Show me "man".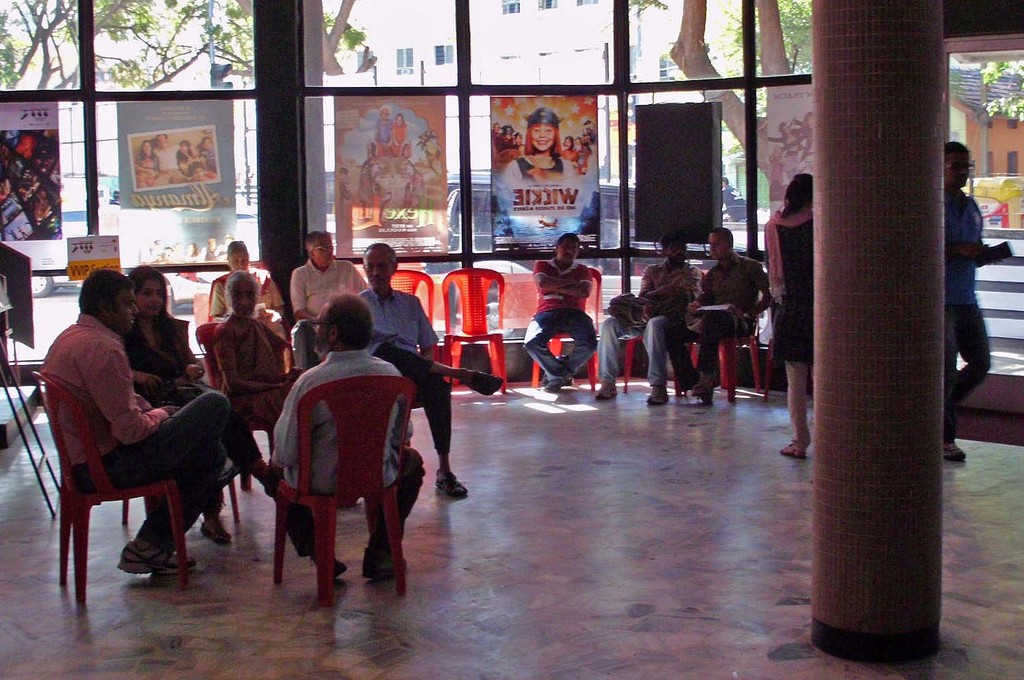
"man" is here: detection(289, 233, 365, 367).
